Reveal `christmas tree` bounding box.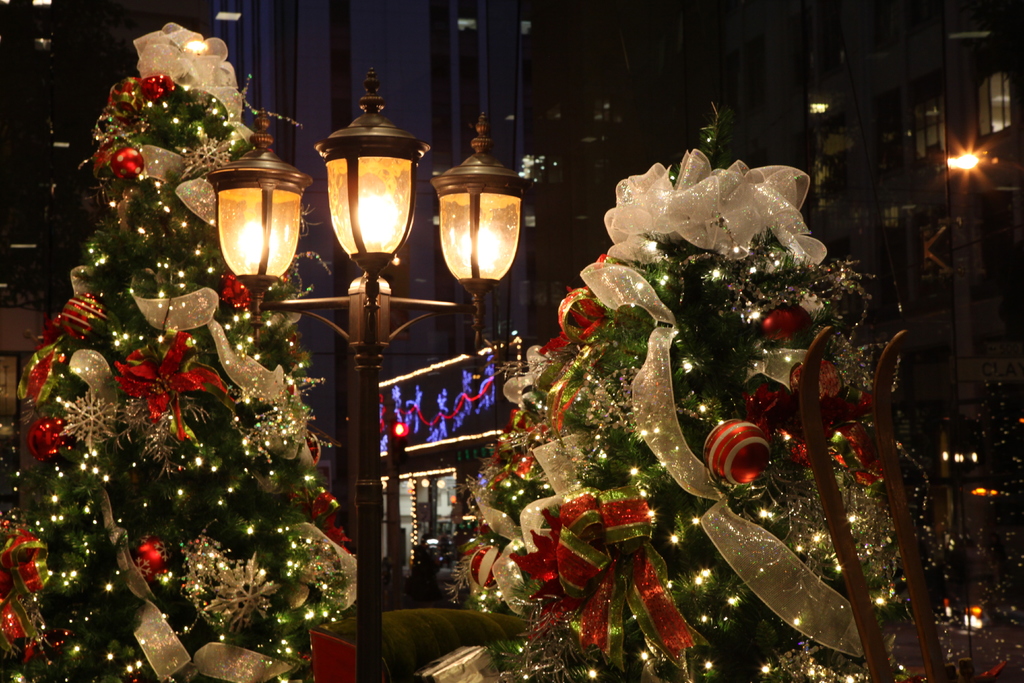
Revealed: x1=0, y1=25, x2=360, y2=682.
